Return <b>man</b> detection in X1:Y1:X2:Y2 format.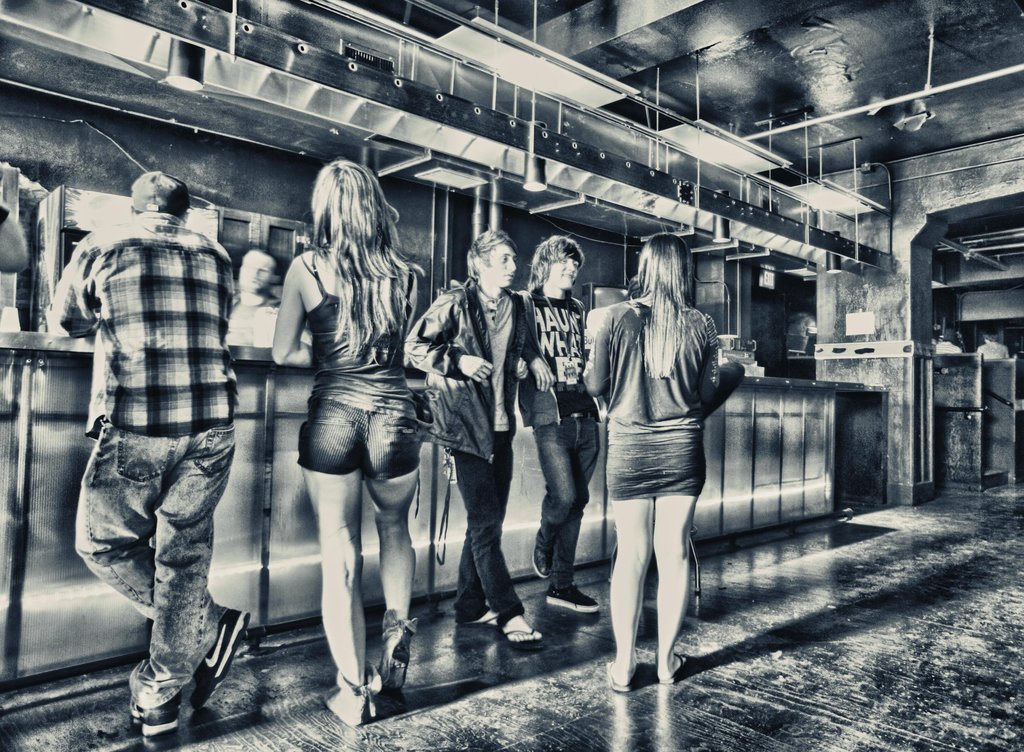
400:228:557:649.
